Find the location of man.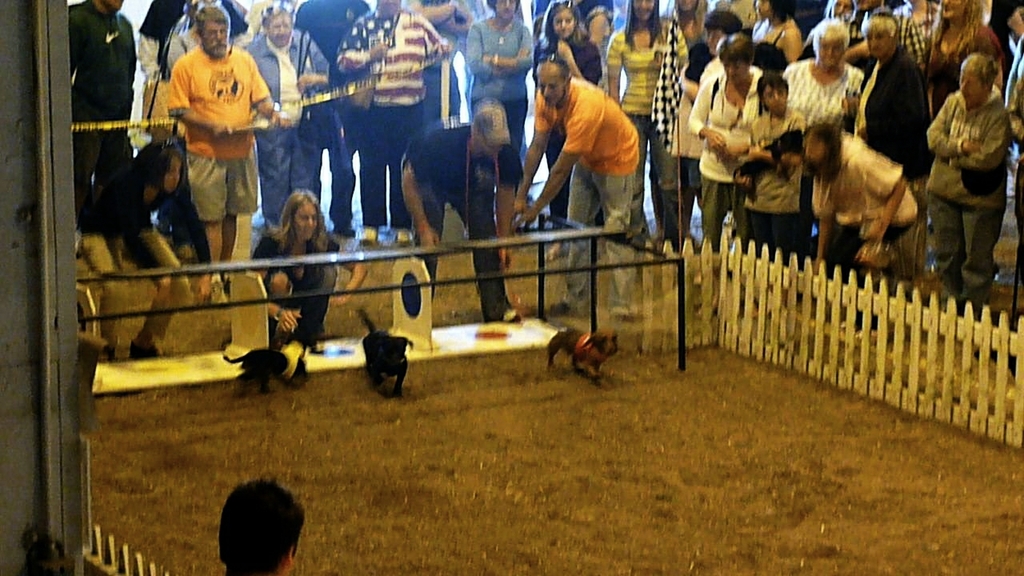
Location: <bbox>918, 30, 1014, 292</bbox>.
